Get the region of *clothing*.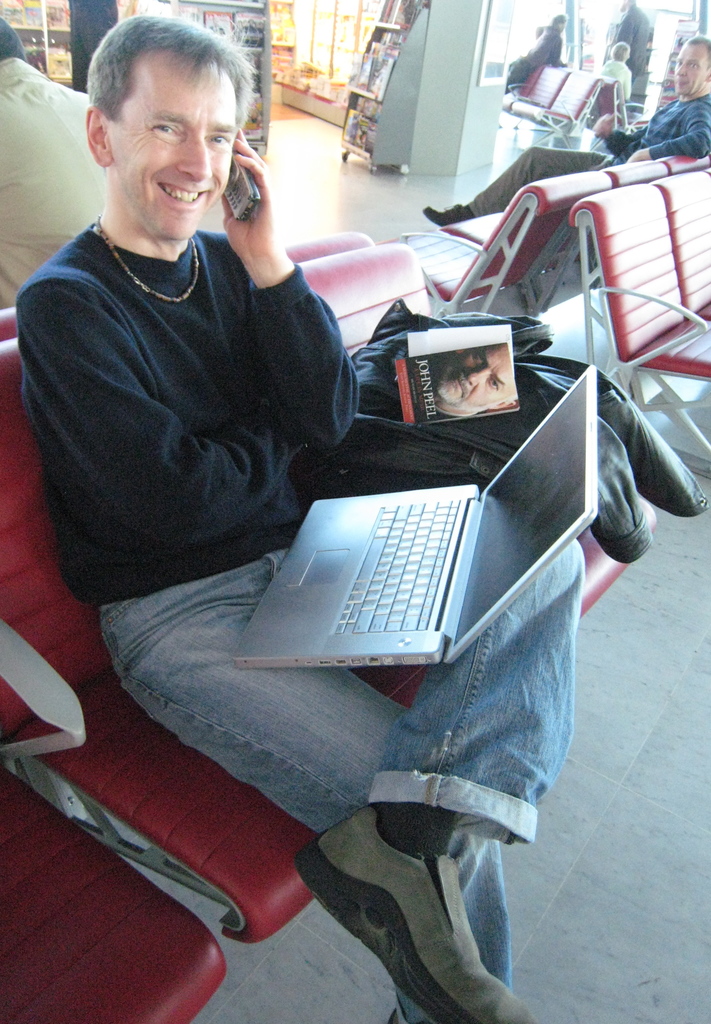
locate(0, 56, 110, 308).
